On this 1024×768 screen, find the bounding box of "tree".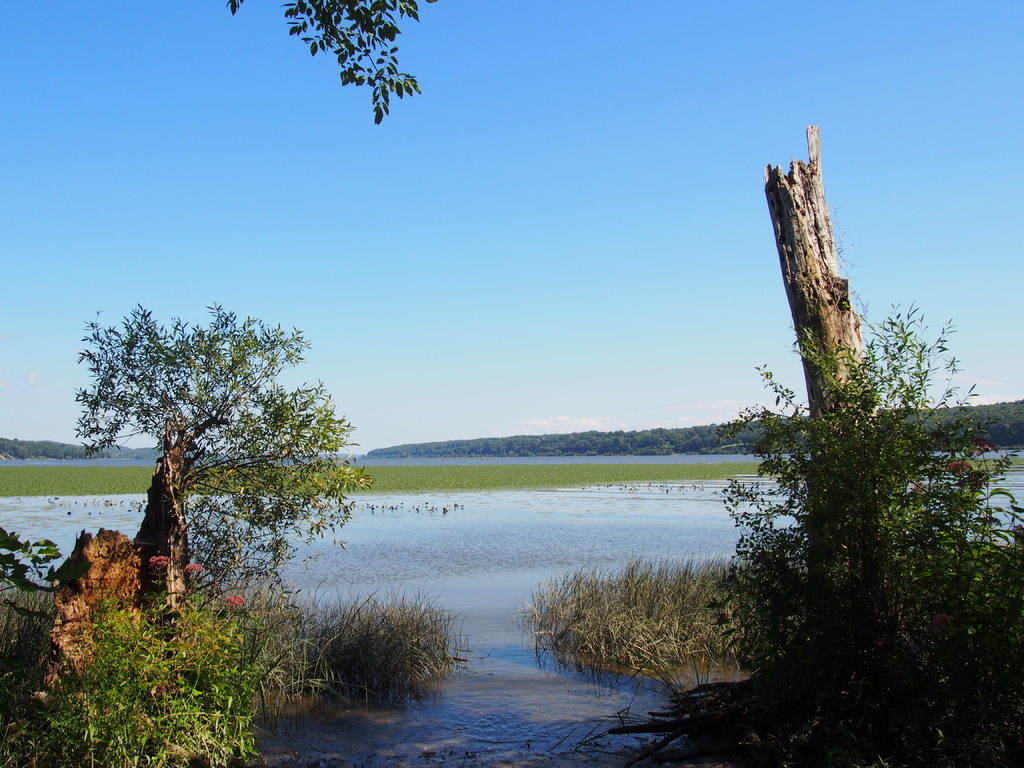
Bounding box: select_region(282, 0, 425, 127).
